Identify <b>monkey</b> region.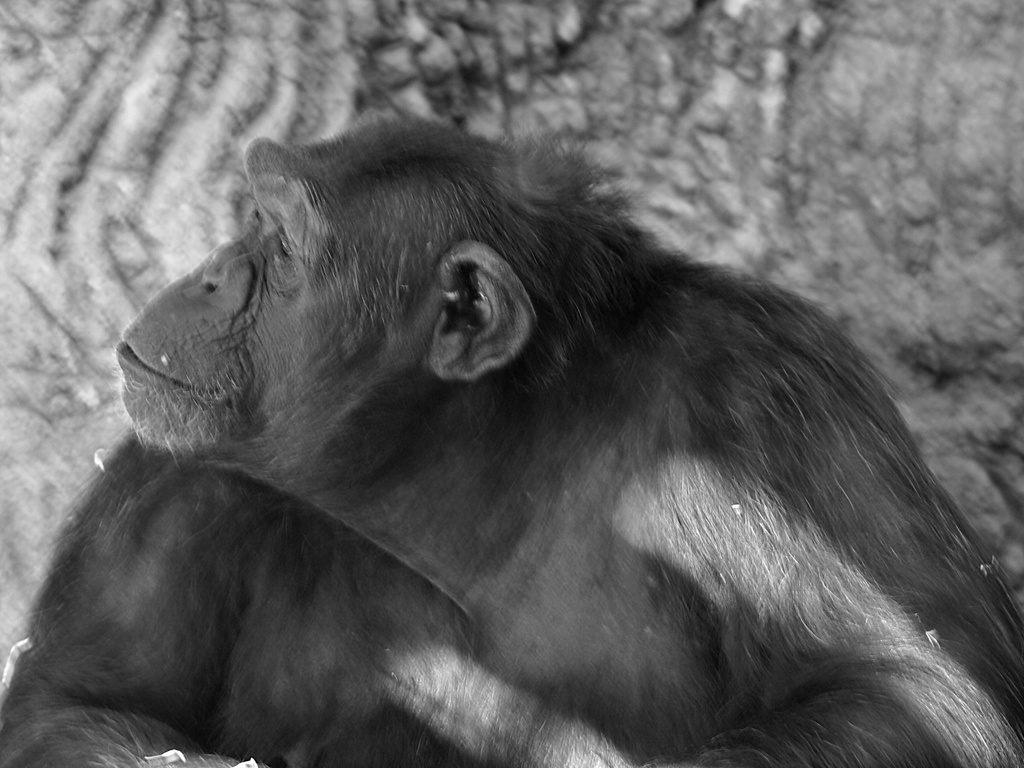
Region: BBox(0, 111, 1021, 767).
